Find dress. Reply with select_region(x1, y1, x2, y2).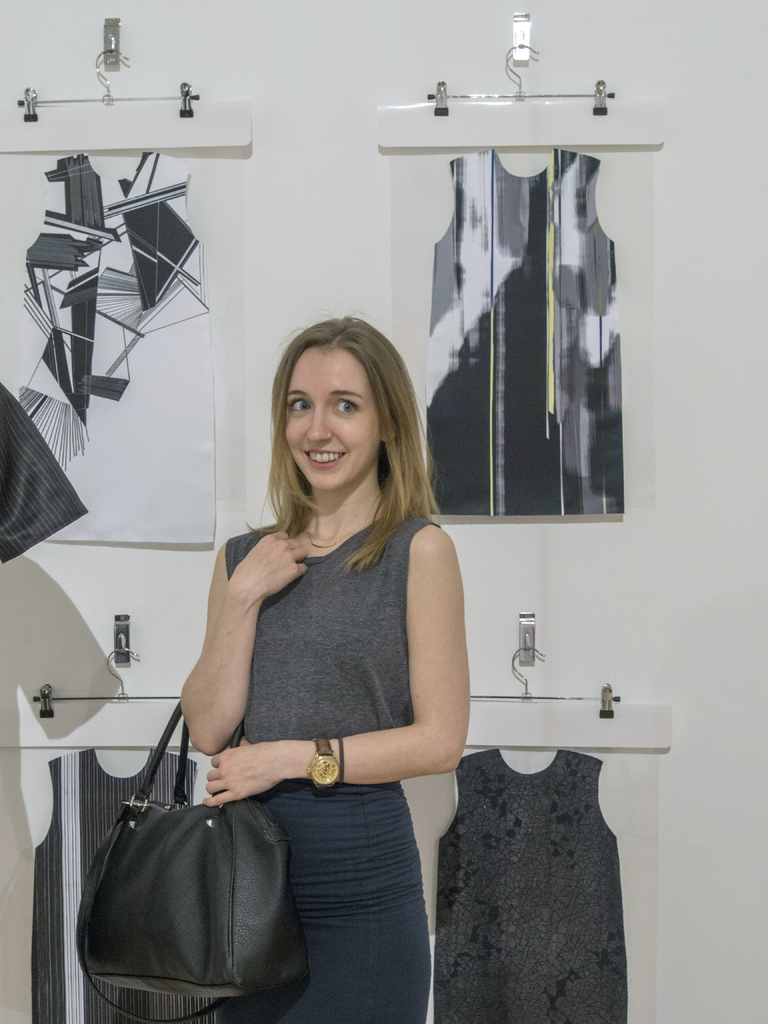
select_region(422, 150, 626, 514).
